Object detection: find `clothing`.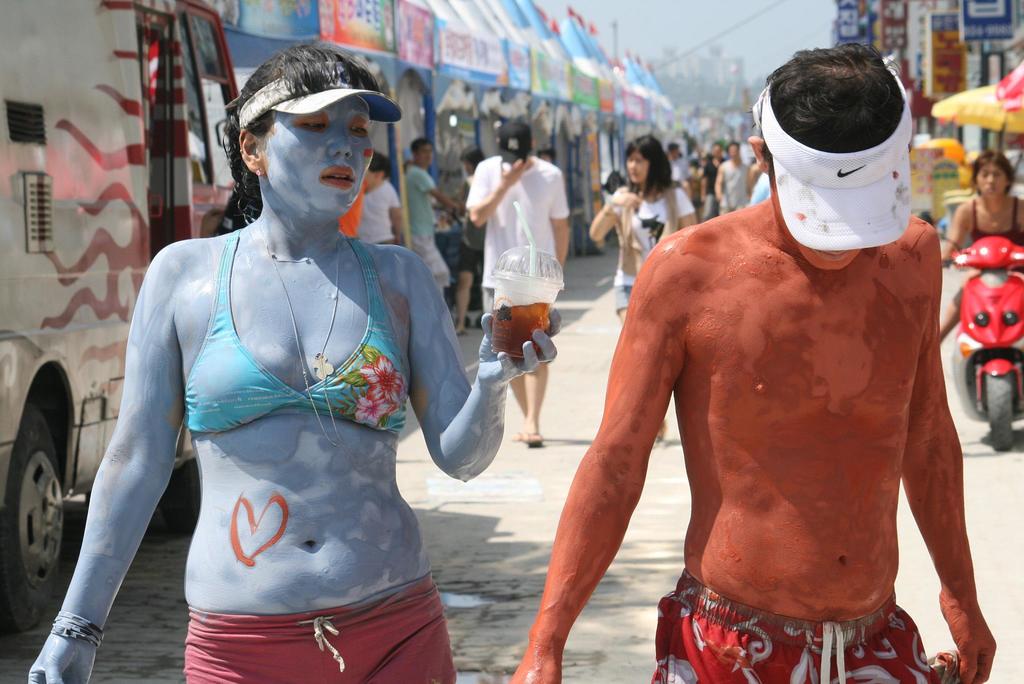
(left=651, top=576, right=963, bottom=683).
